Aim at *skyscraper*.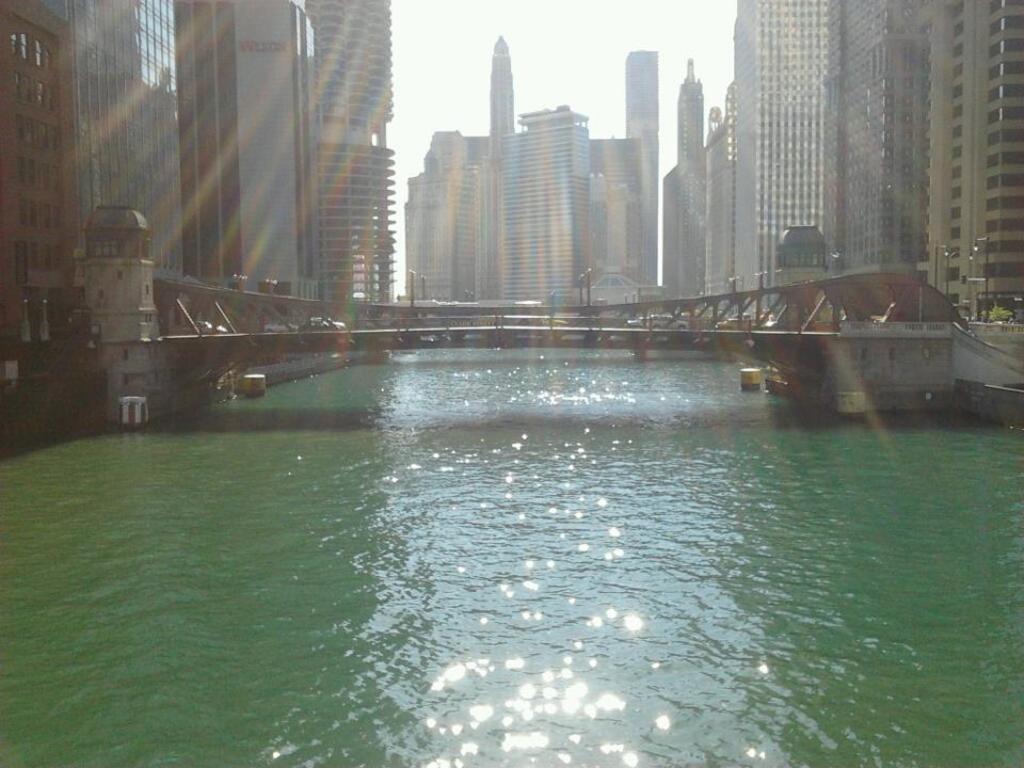
Aimed at 297,0,399,308.
